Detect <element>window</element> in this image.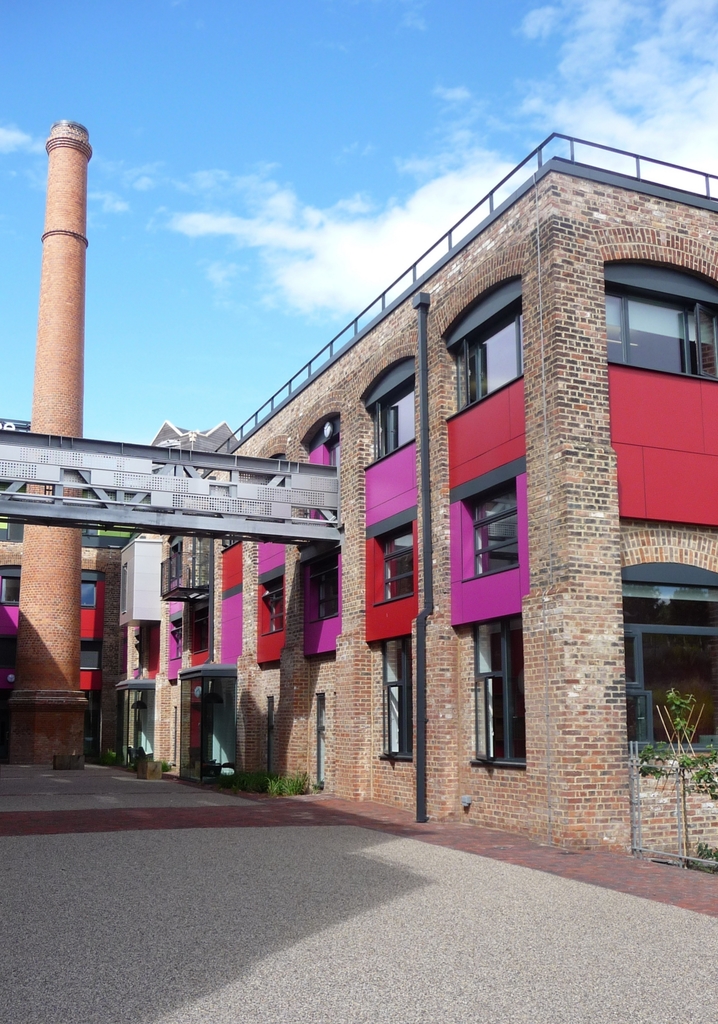
Detection: [371,373,422,462].
